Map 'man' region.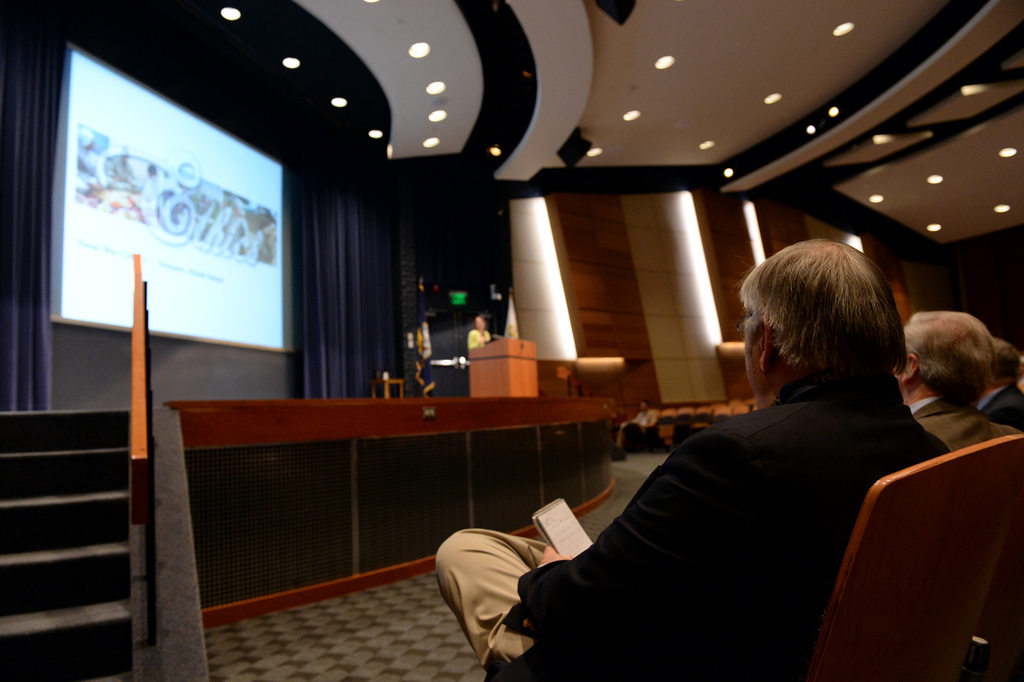
Mapped to left=890, top=304, right=1021, bottom=461.
